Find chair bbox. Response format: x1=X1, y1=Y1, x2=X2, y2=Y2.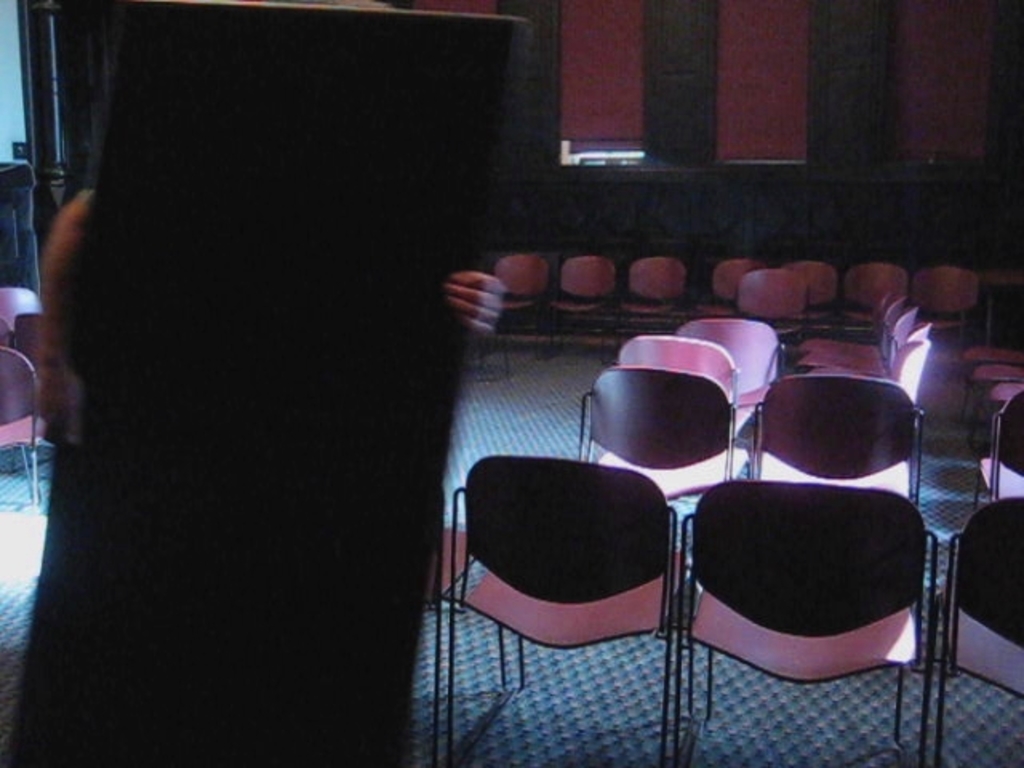
x1=666, y1=477, x2=941, y2=766.
